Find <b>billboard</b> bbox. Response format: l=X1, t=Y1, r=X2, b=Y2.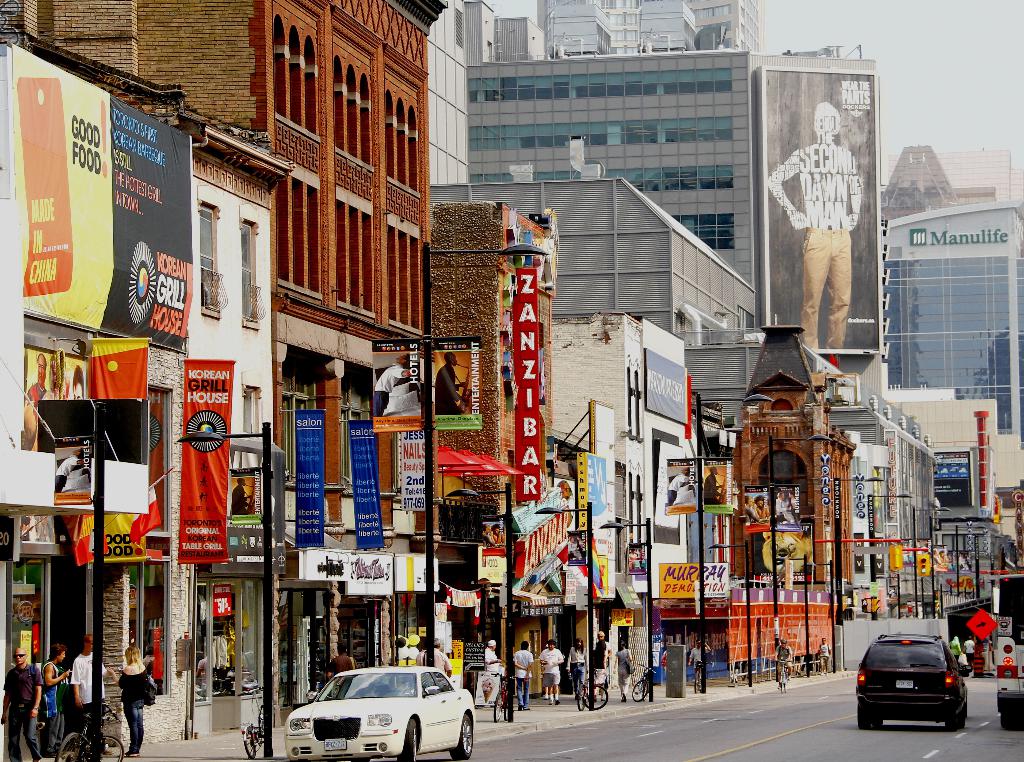
l=89, t=333, r=148, b=395.
